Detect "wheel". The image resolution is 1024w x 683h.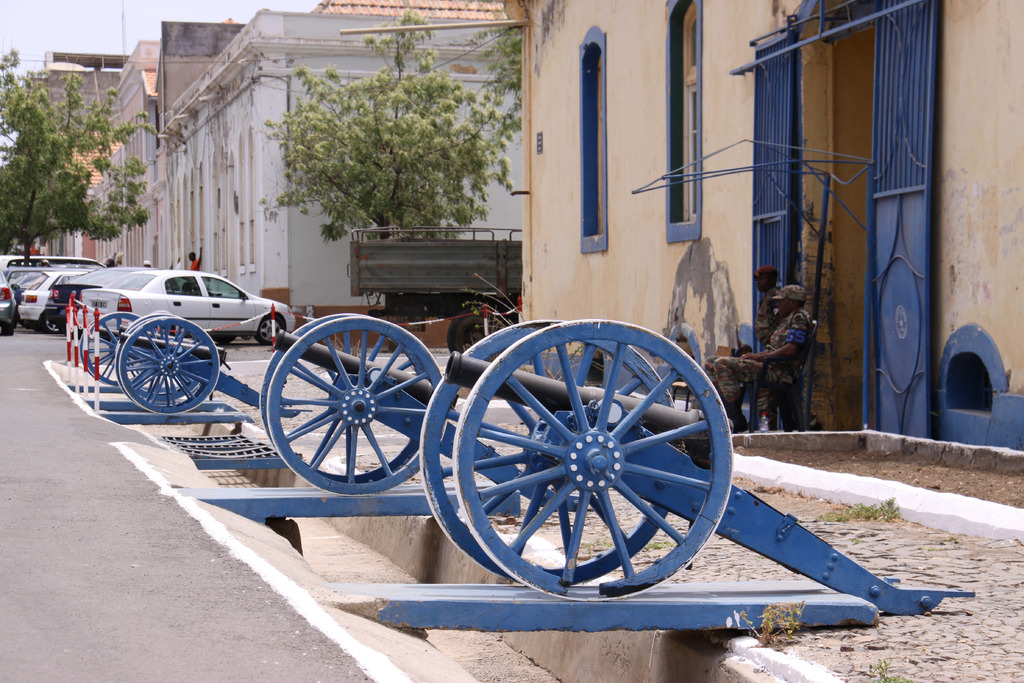
(x1=451, y1=315, x2=733, y2=601).
